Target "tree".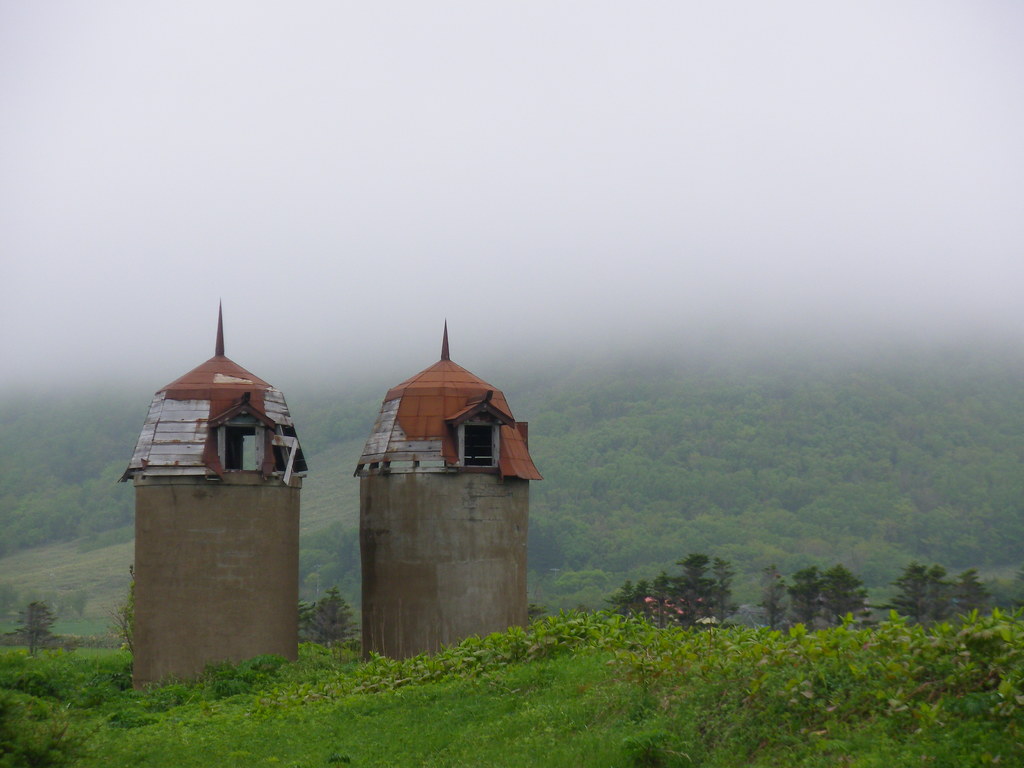
Target region: 12:594:54:652.
